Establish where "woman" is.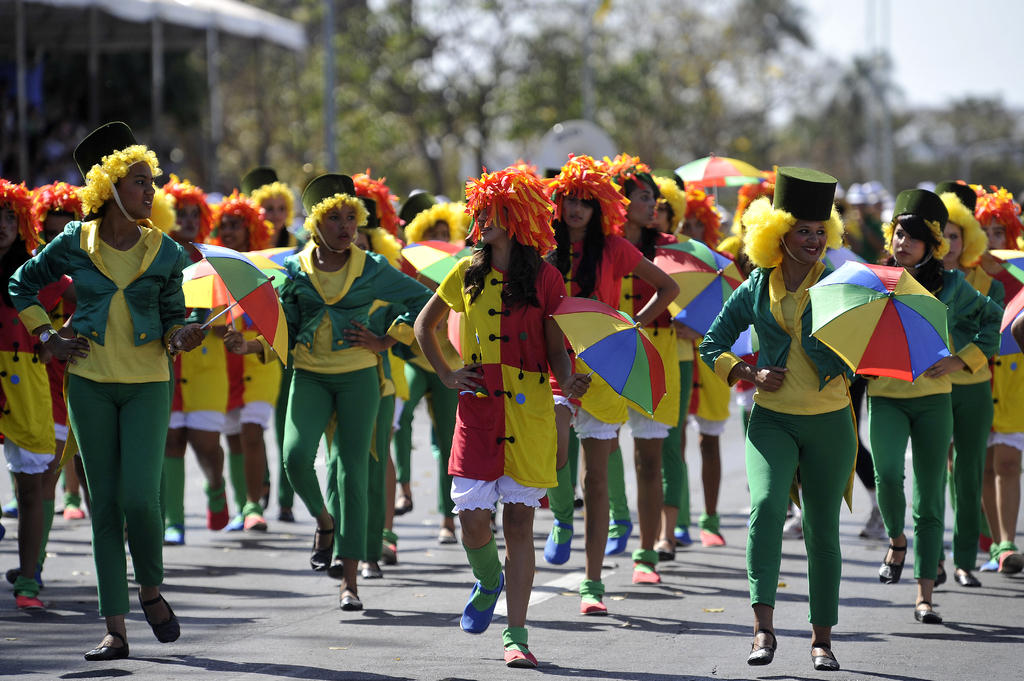
Established at Rect(309, 161, 384, 227).
